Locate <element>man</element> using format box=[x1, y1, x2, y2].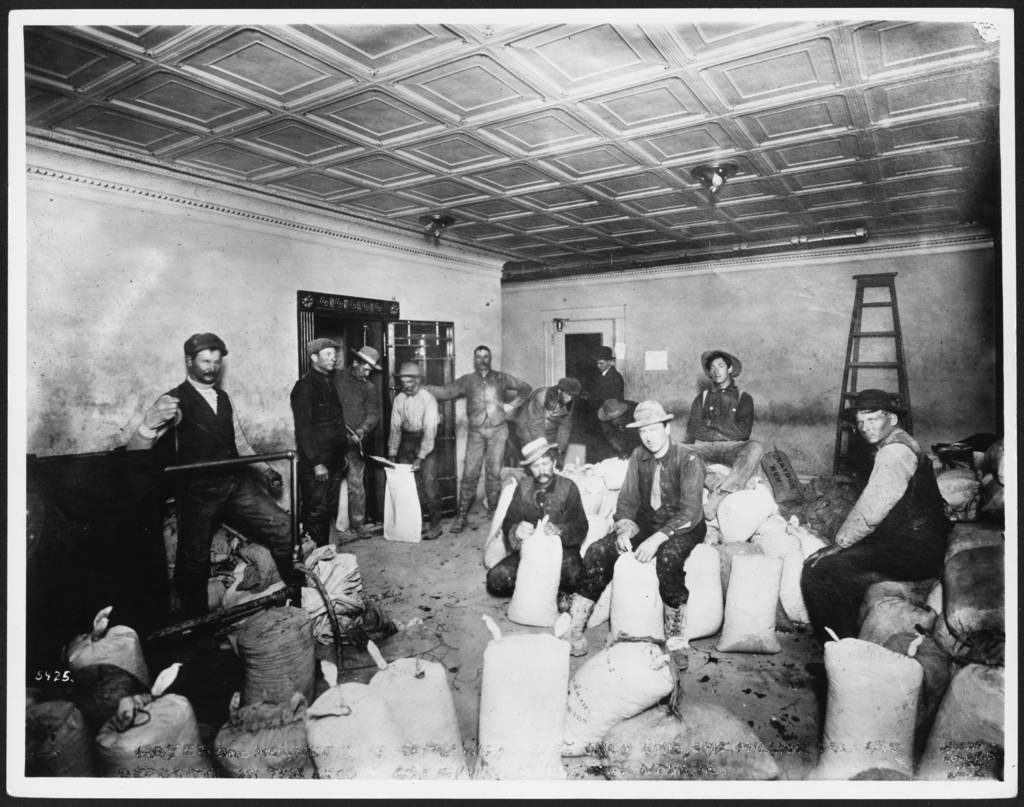
box=[576, 391, 709, 647].
